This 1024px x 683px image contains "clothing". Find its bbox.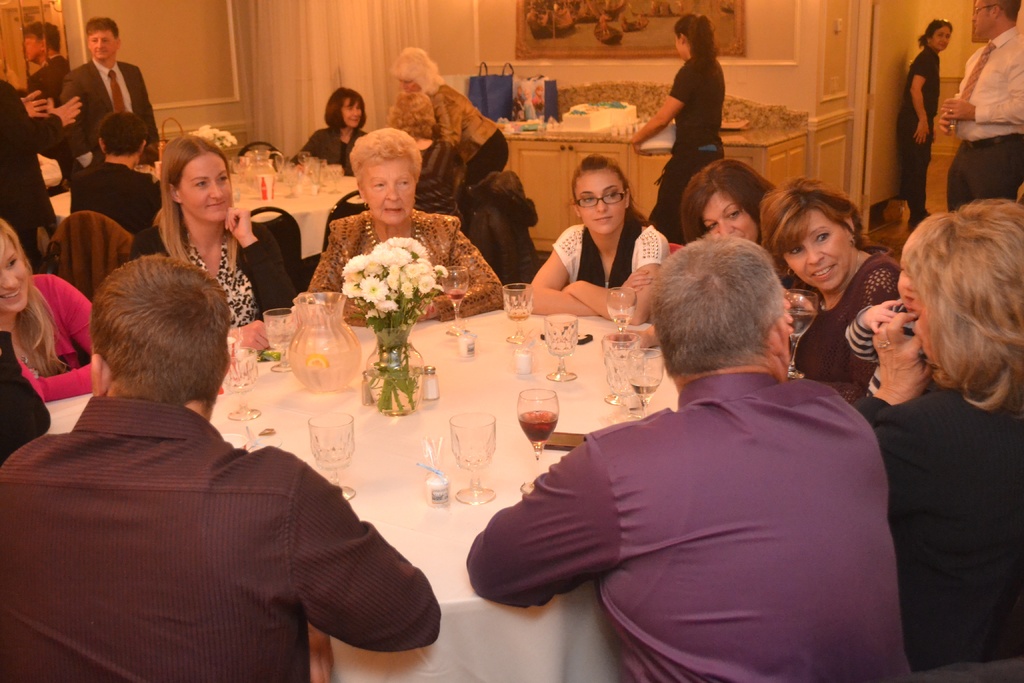
detection(410, 135, 463, 227).
